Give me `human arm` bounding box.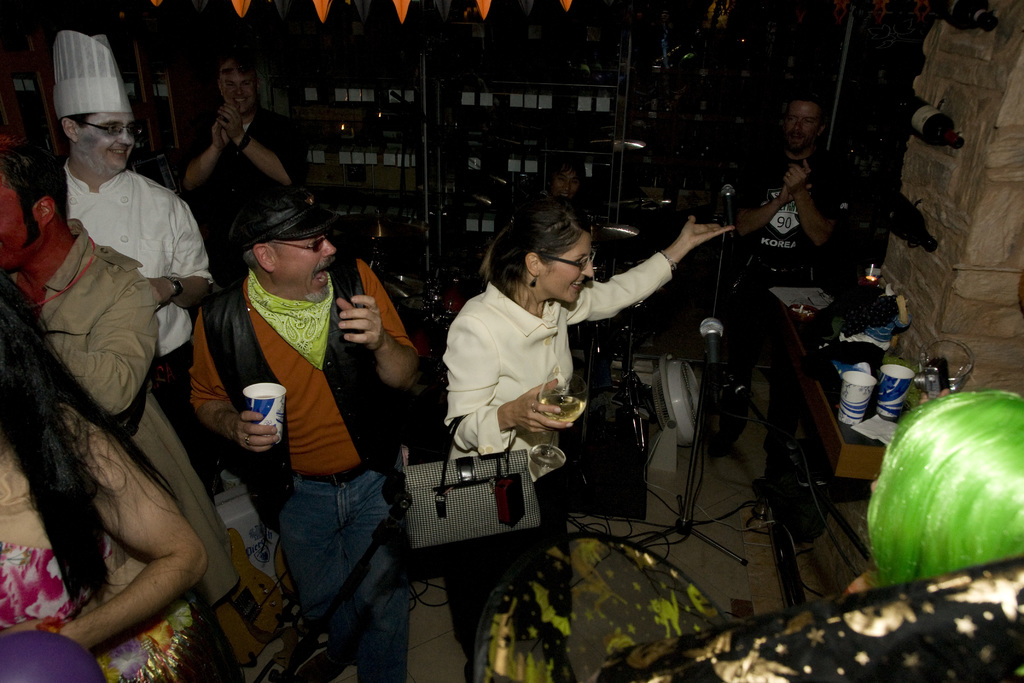
box=[186, 307, 282, 456].
